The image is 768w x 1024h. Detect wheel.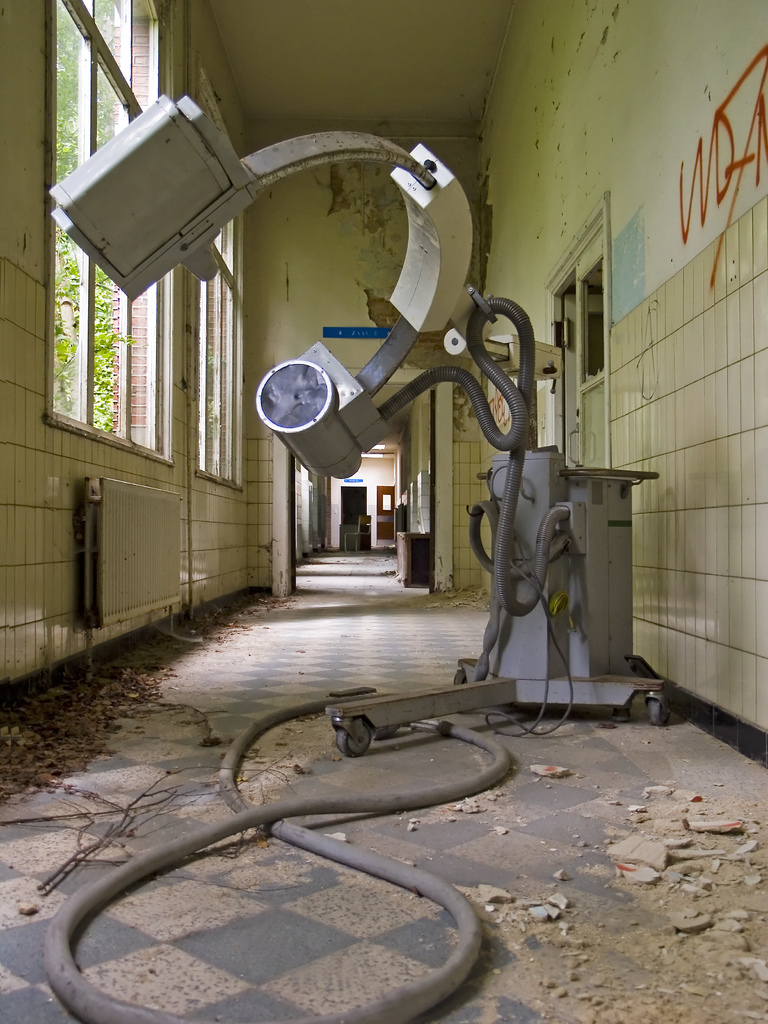
Detection: box(332, 717, 374, 758).
